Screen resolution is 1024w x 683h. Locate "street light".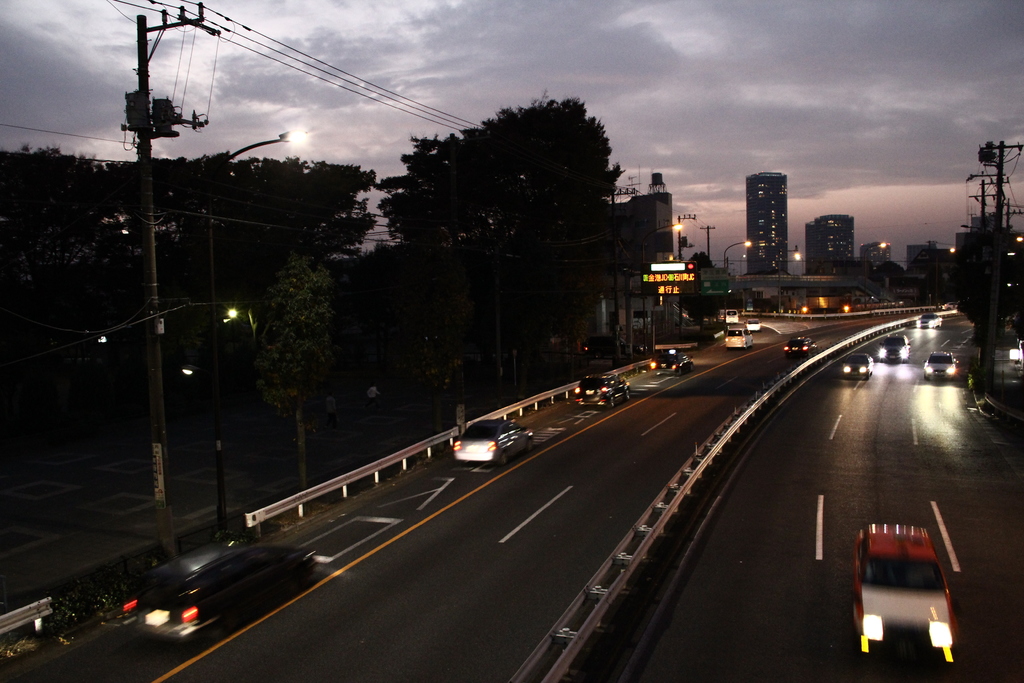
locate(776, 249, 806, 315).
